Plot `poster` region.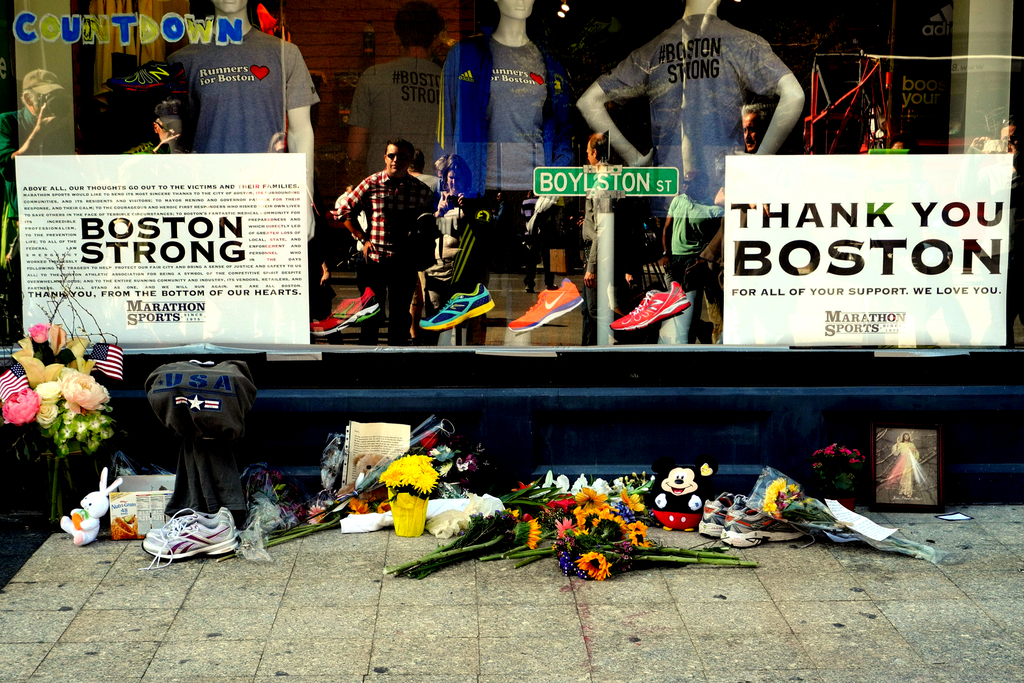
Plotted at x1=17, y1=147, x2=310, y2=339.
